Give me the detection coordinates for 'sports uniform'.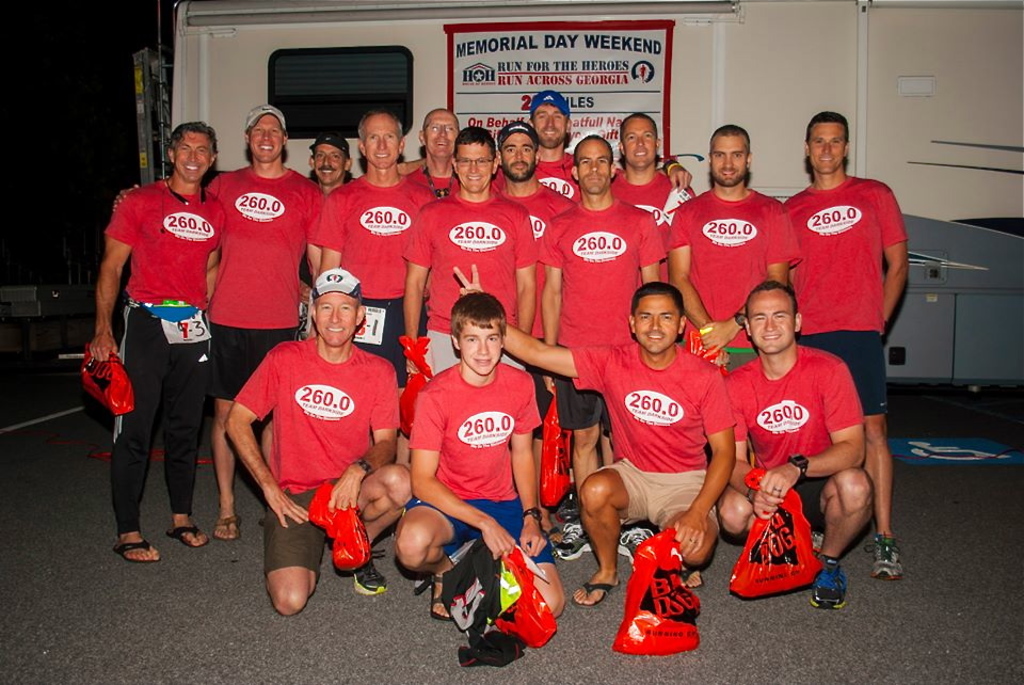
[left=660, top=181, right=795, bottom=348].
